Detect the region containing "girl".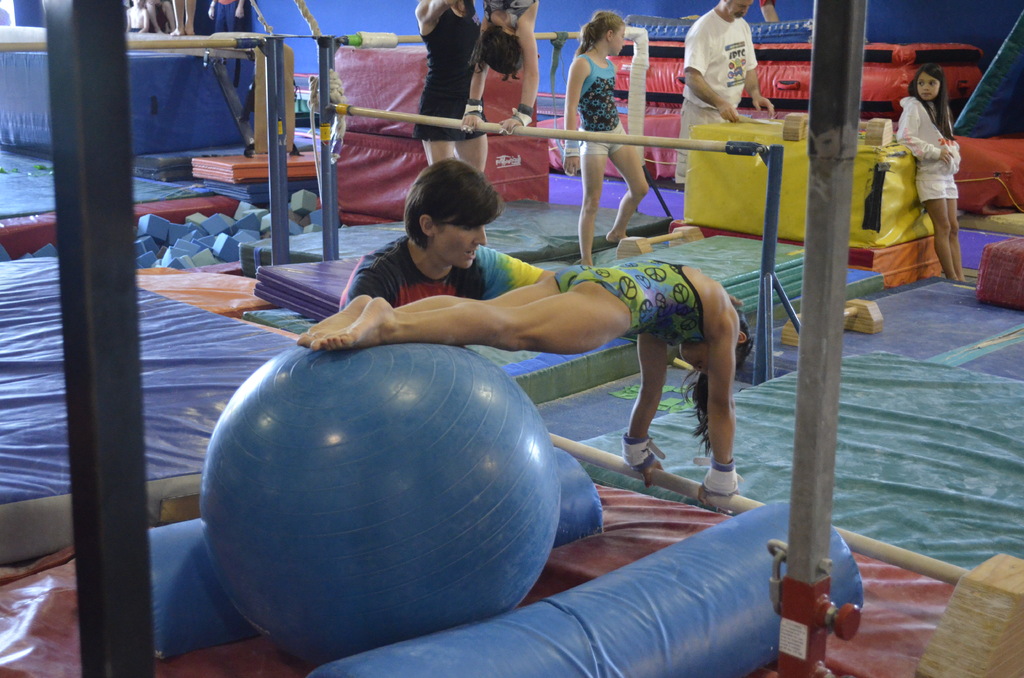
bbox=[296, 259, 755, 510].
